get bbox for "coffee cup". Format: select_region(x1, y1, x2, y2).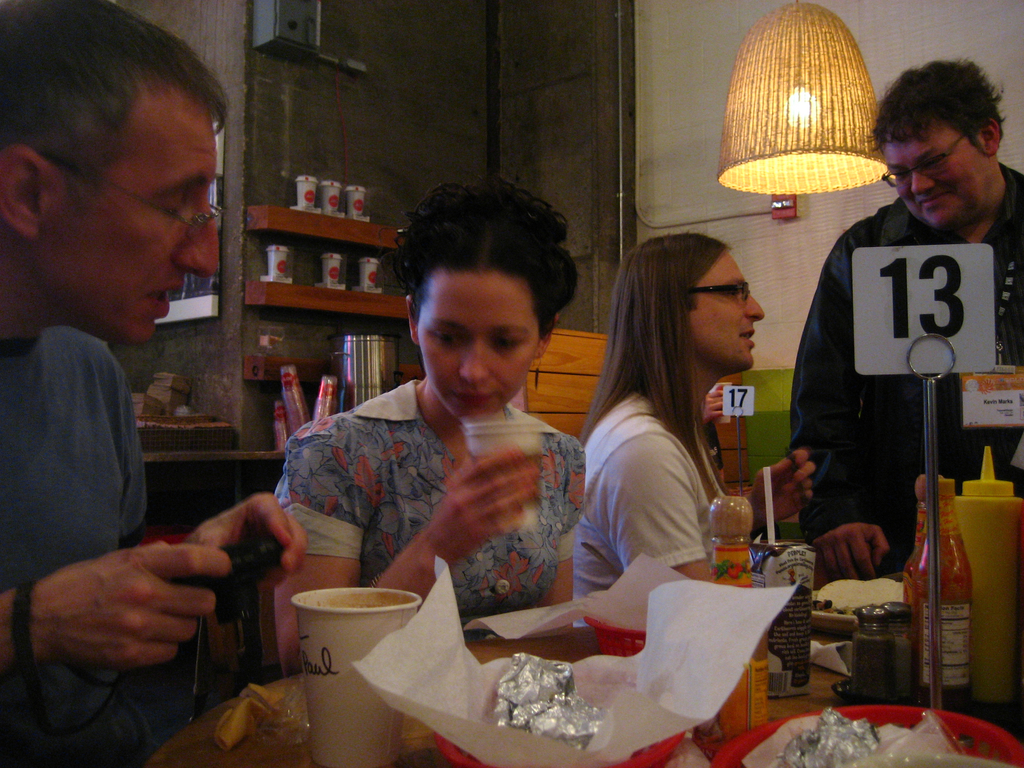
select_region(287, 584, 429, 767).
